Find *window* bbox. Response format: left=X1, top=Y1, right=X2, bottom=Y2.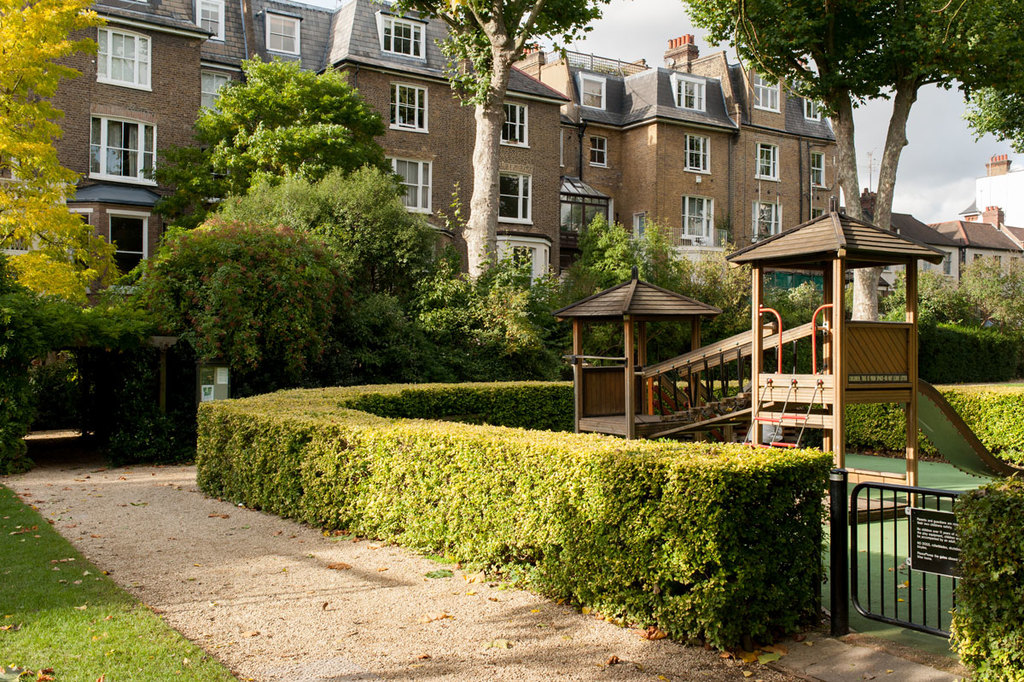
left=922, top=256, right=934, bottom=268.
